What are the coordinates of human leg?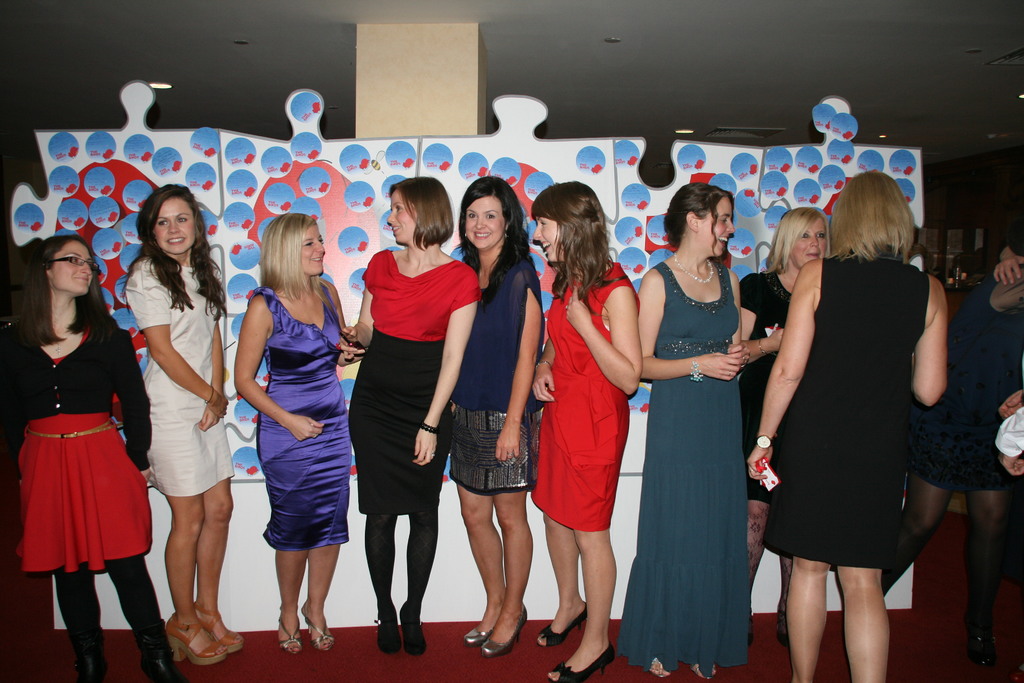
pyautogui.locateOnScreen(879, 416, 960, 597).
